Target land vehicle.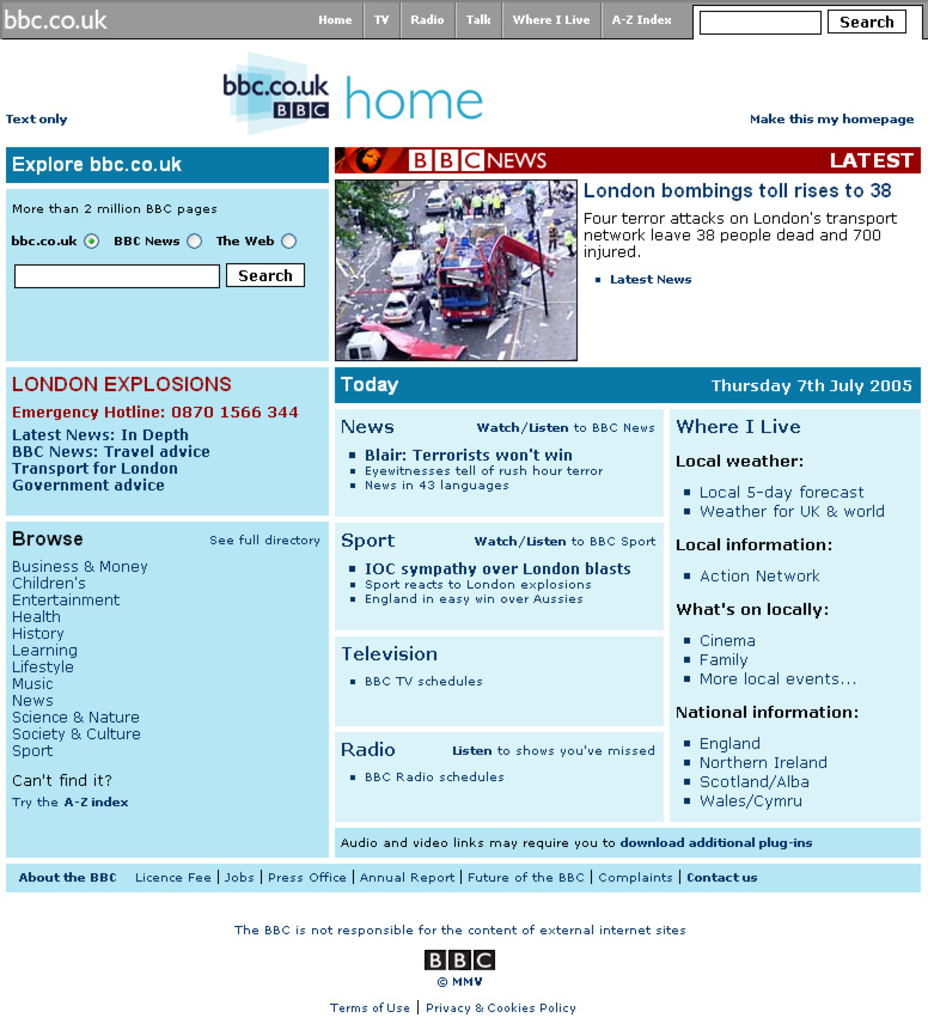
Target region: [390, 217, 423, 261].
